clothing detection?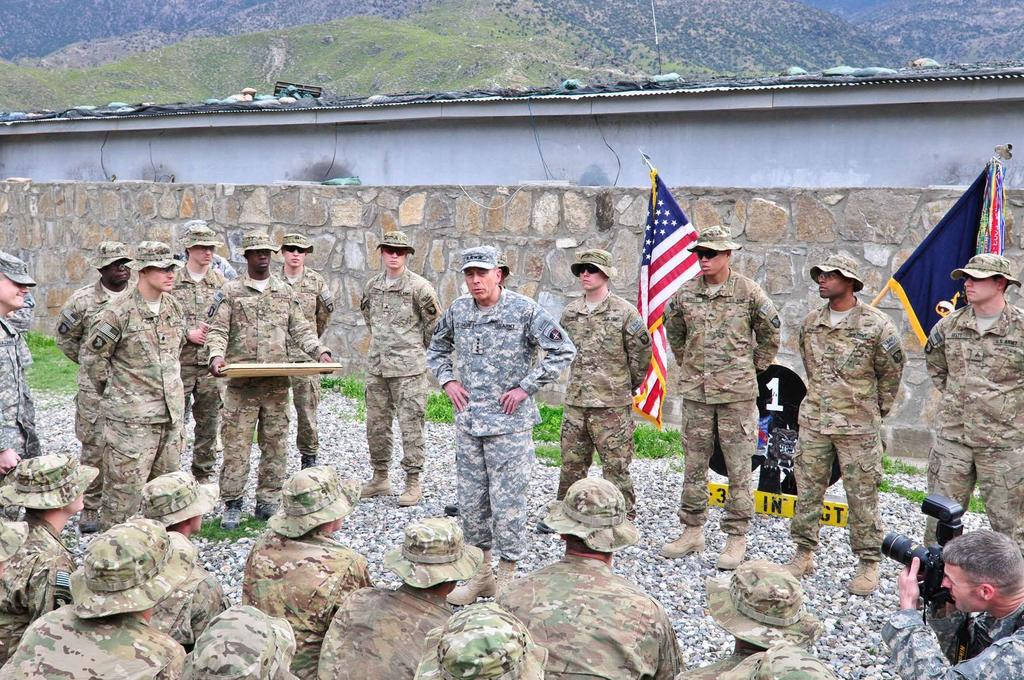
432,305,575,581
